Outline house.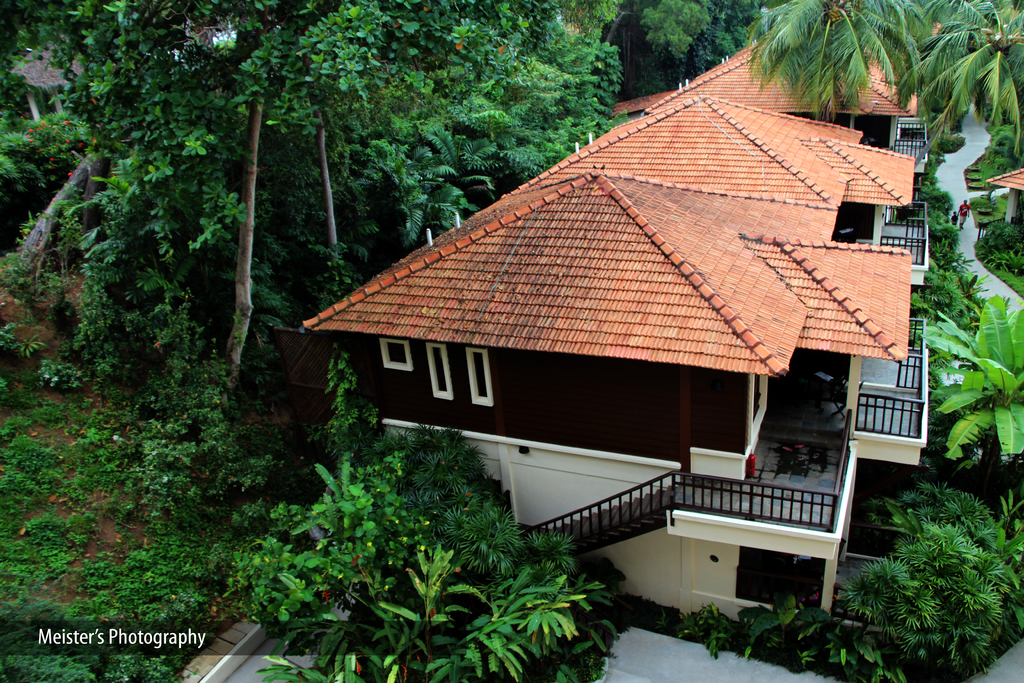
Outline: detection(26, 21, 156, 258).
